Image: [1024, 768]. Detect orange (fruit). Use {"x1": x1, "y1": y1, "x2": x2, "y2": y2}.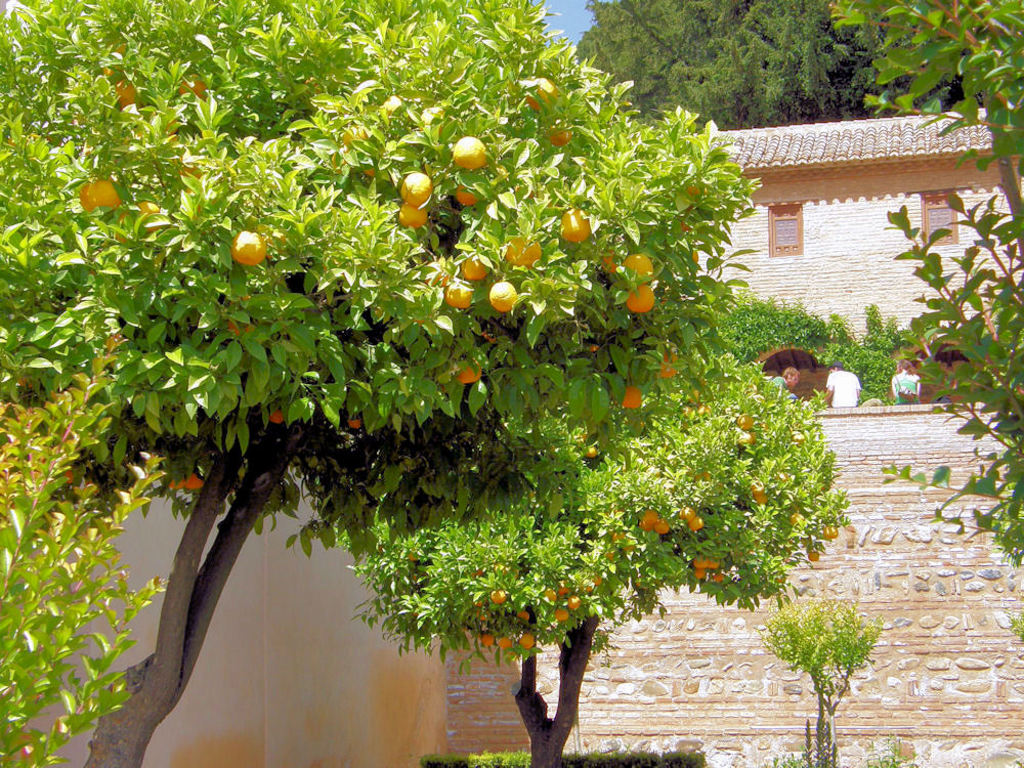
{"x1": 271, "y1": 406, "x2": 285, "y2": 419}.
